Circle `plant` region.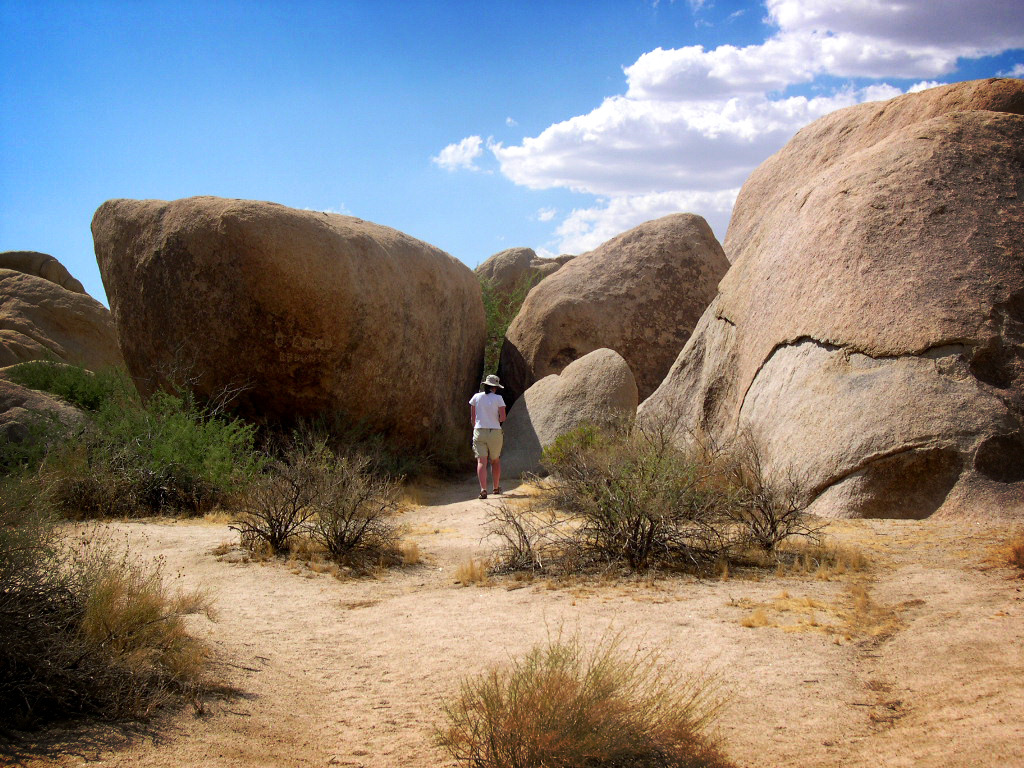
Region: (199,407,422,569).
